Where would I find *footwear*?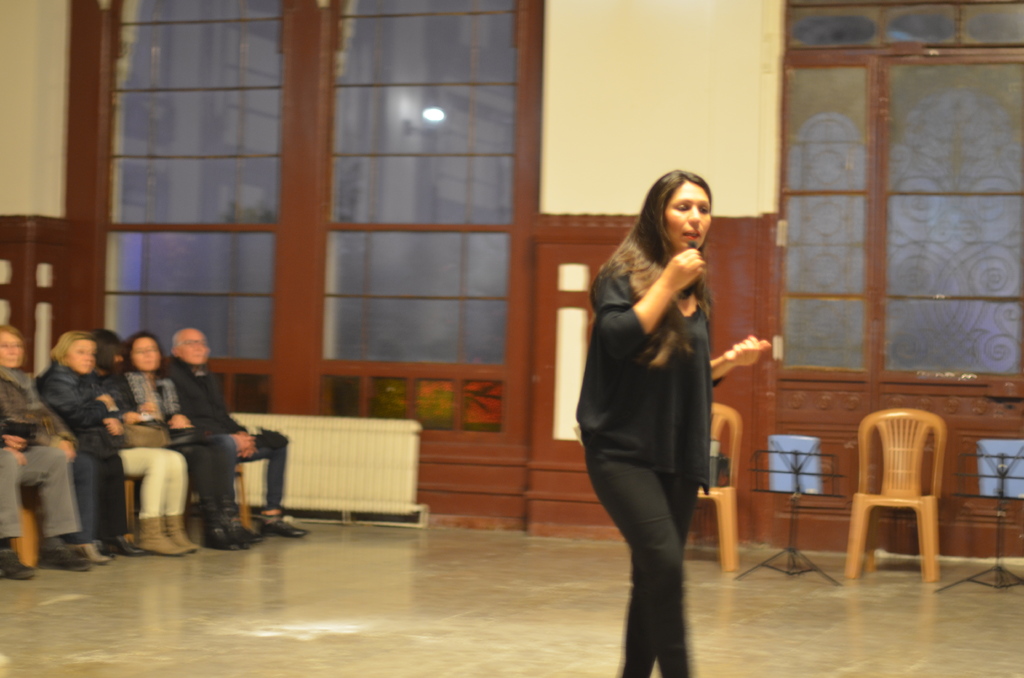
At <box>259,513,314,536</box>.
